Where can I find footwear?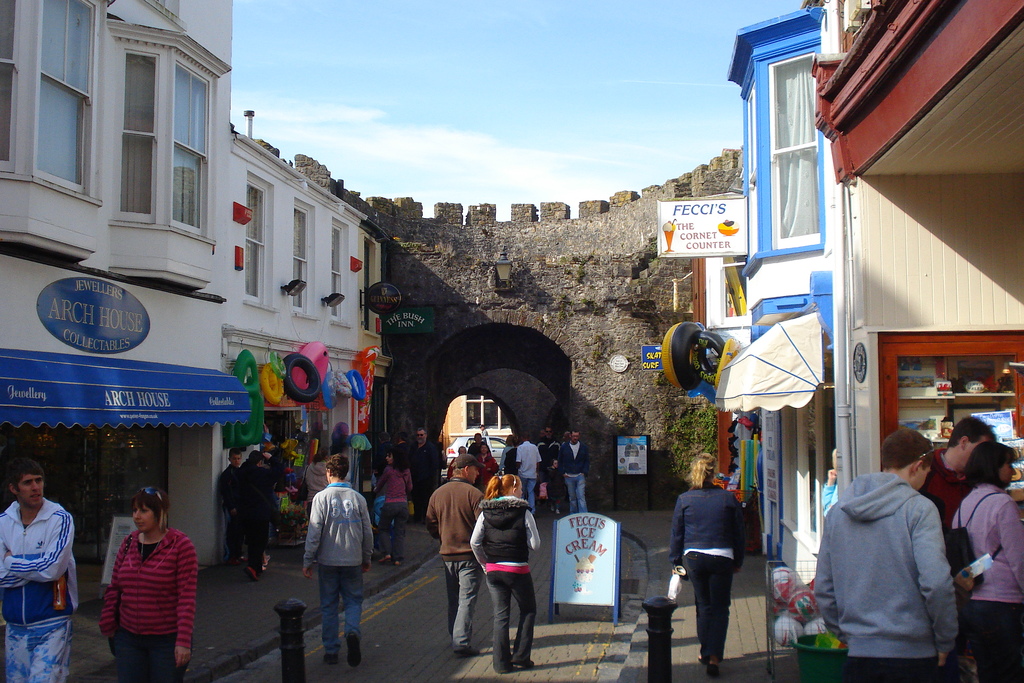
You can find it at left=326, top=652, right=340, bottom=661.
